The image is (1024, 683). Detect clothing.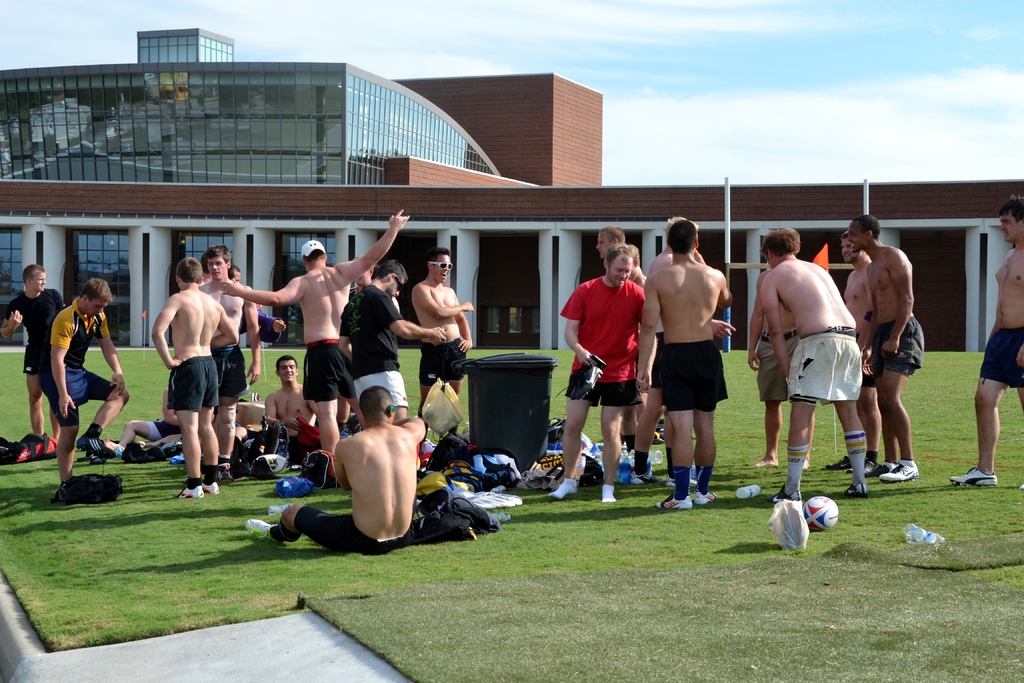
Detection: [x1=979, y1=327, x2=1023, y2=389].
